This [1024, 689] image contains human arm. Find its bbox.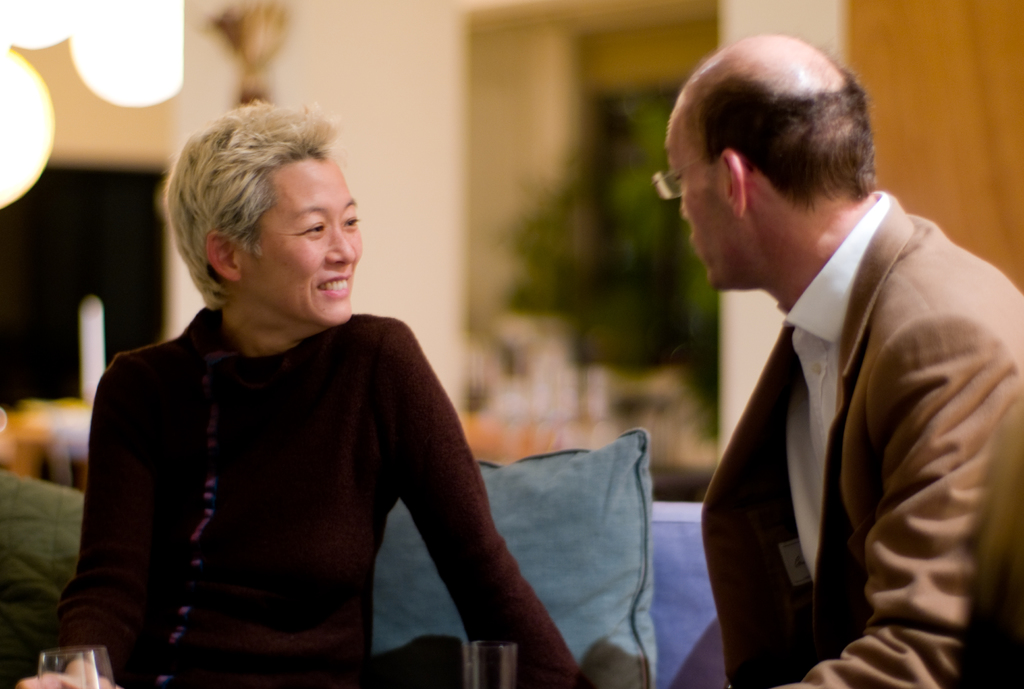
rect(37, 337, 196, 688).
